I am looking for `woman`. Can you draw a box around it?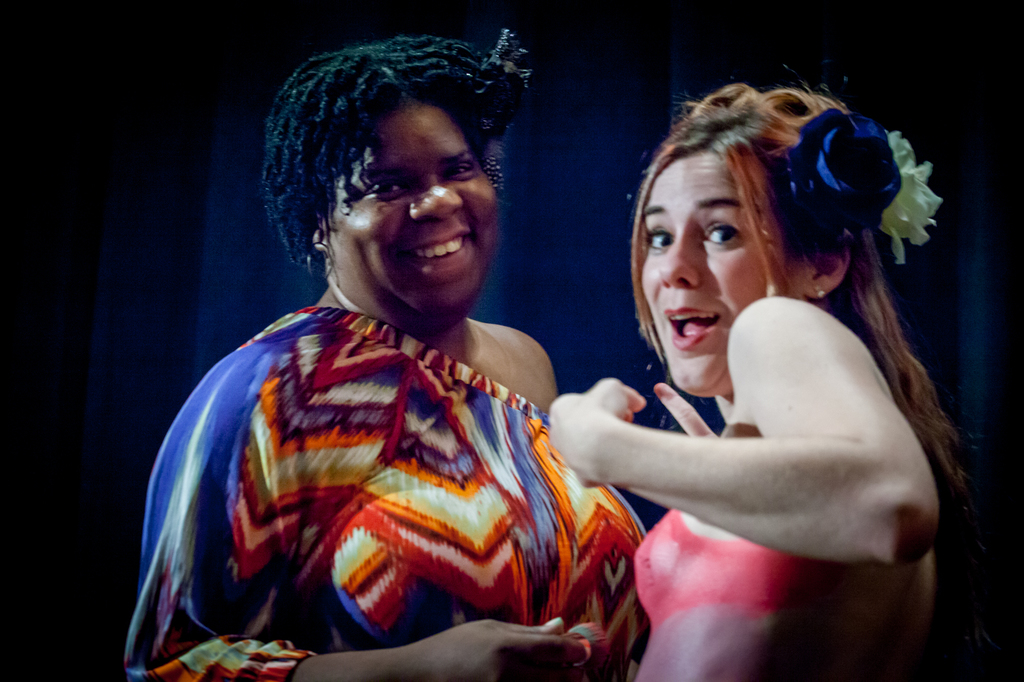
Sure, the bounding box is Rect(122, 36, 651, 681).
